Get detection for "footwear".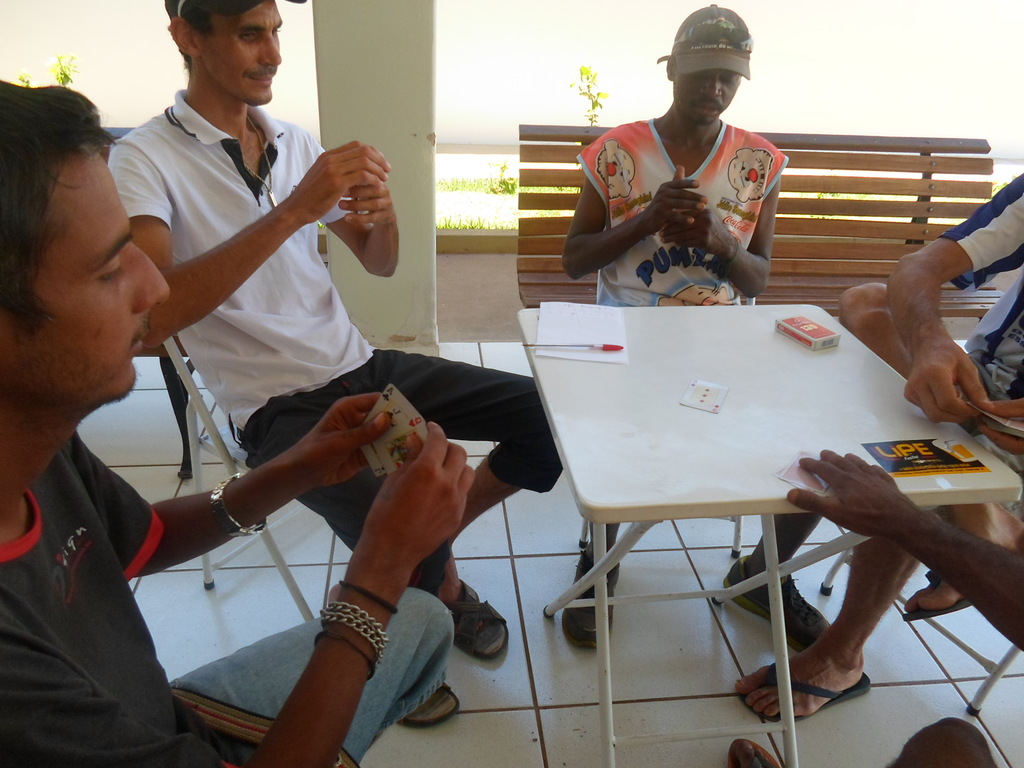
Detection: 742 660 876 725.
